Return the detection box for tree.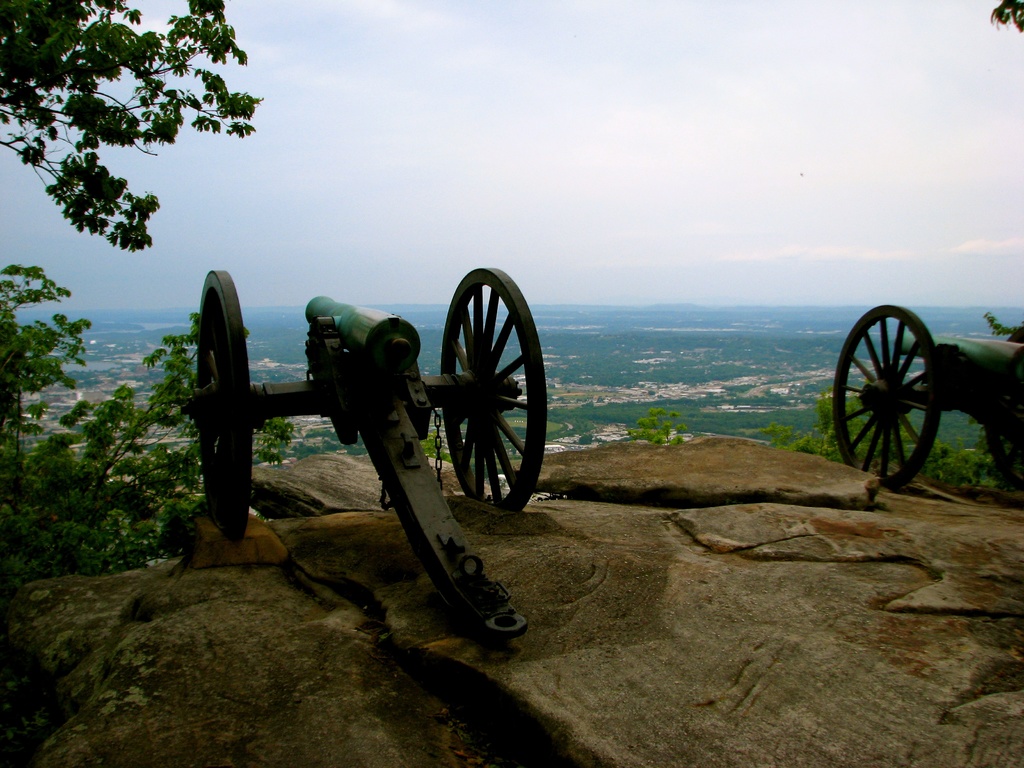
747, 323, 1023, 491.
